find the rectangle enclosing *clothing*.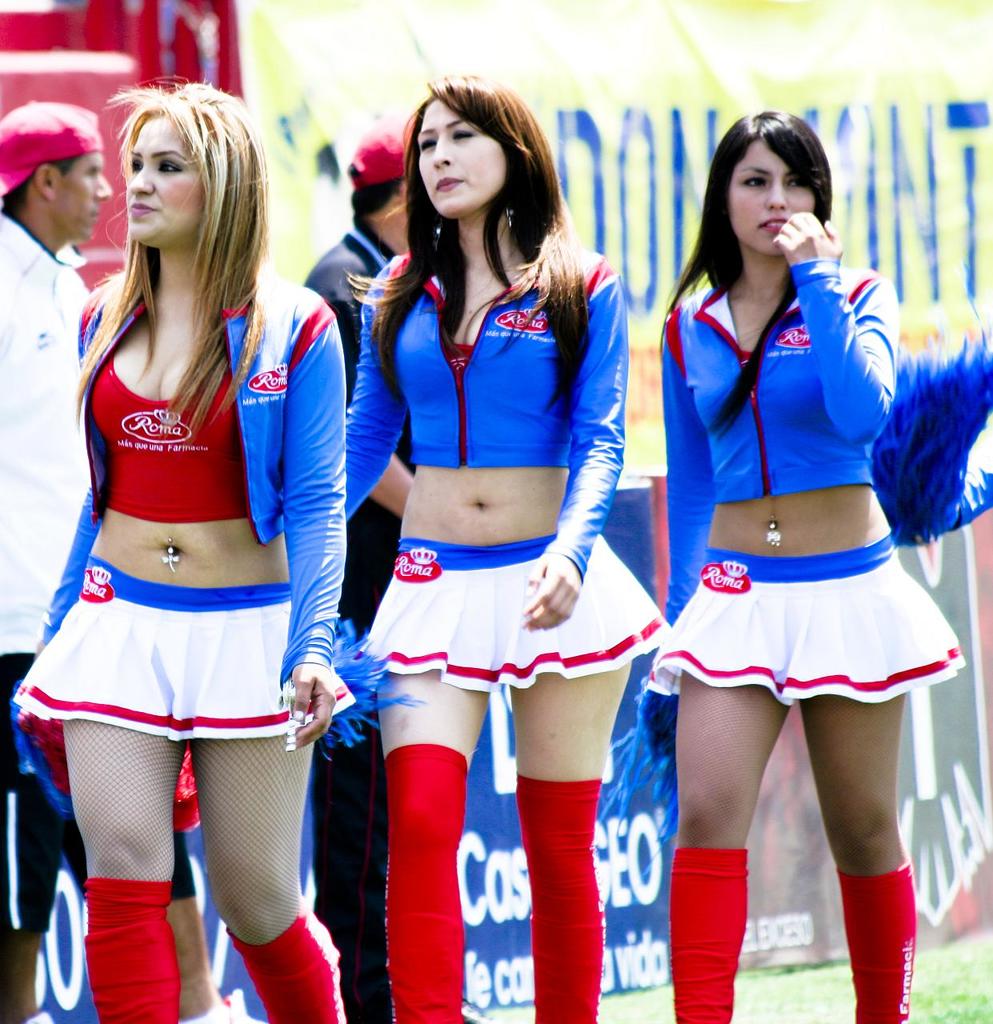
{"x1": 659, "y1": 220, "x2": 942, "y2": 796}.
